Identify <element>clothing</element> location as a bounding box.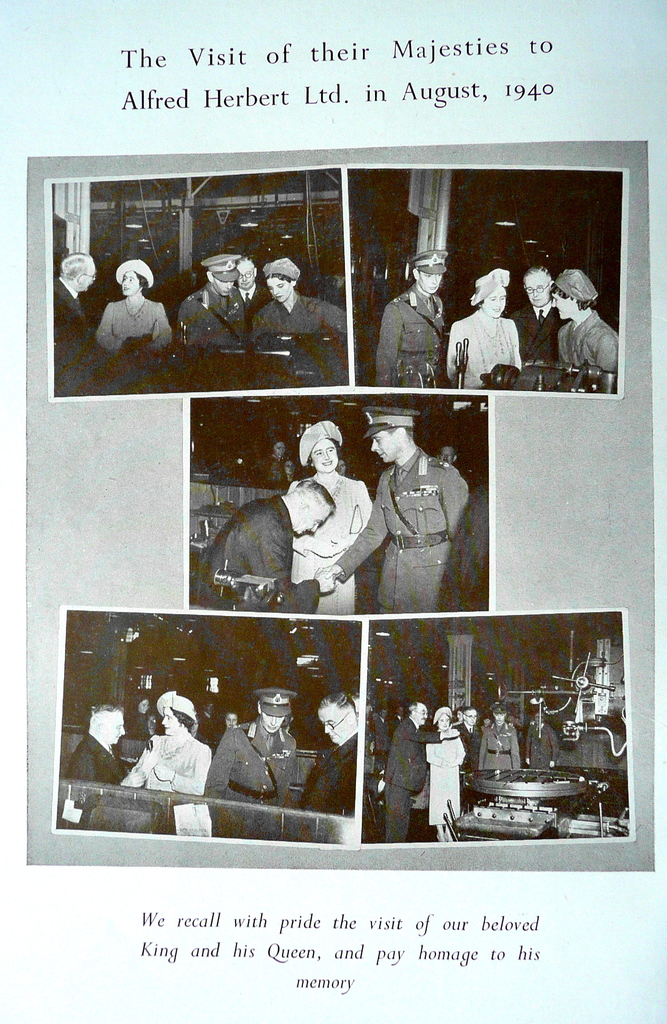
{"x1": 65, "y1": 737, "x2": 123, "y2": 783}.
